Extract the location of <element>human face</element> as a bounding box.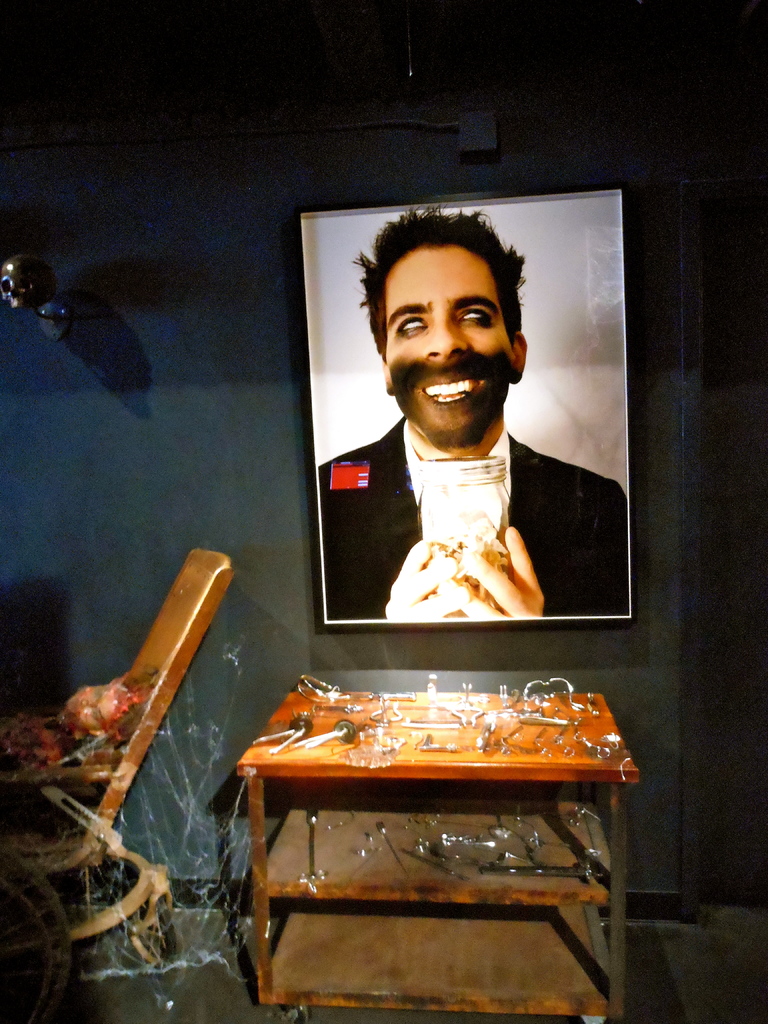
x1=382 y1=248 x2=512 y2=451.
